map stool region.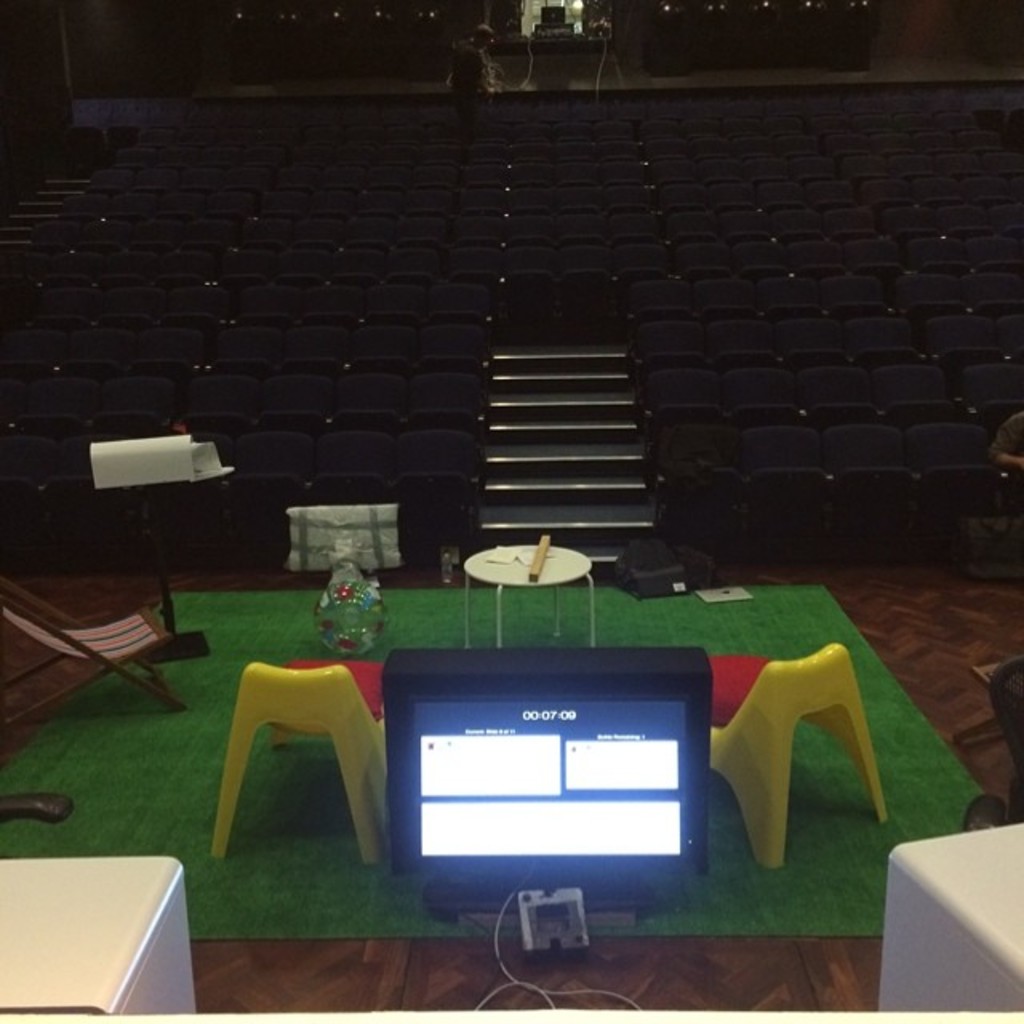
Mapped to [x1=210, y1=659, x2=387, y2=867].
